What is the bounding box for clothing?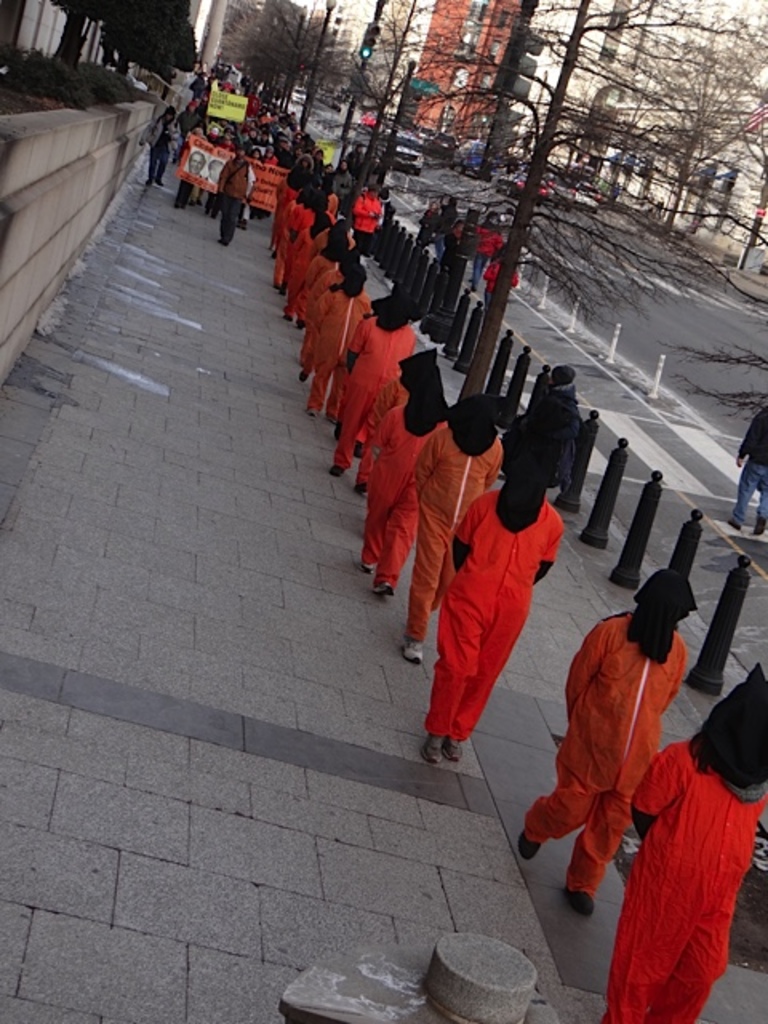
{"x1": 360, "y1": 378, "x2": 435, "y2": 587}.
